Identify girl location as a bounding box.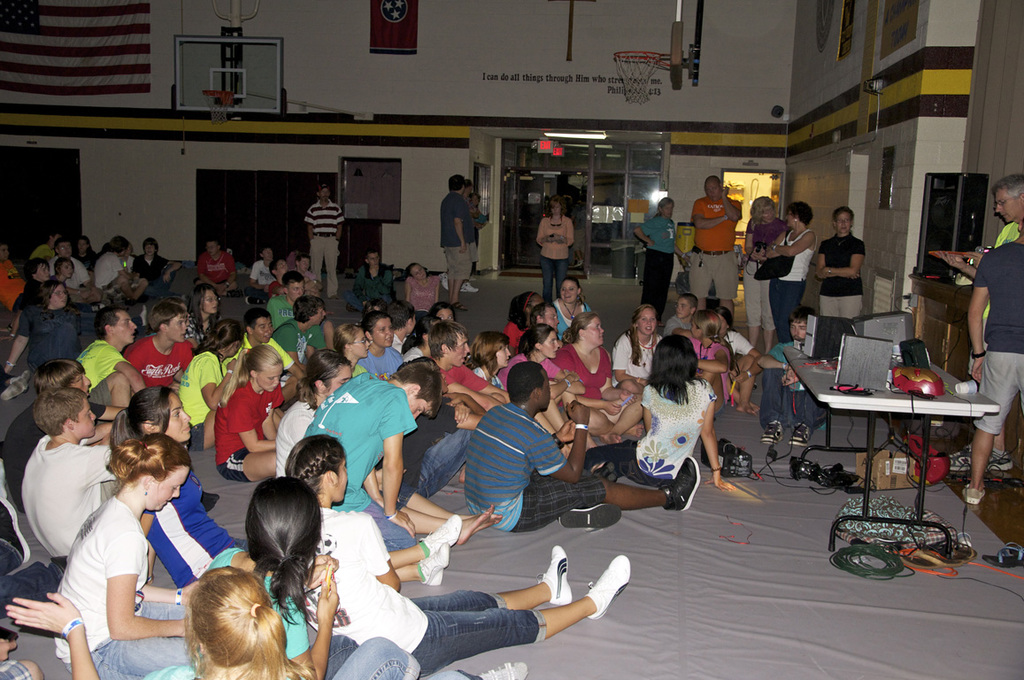
detection(112, 387, 460, 589).
